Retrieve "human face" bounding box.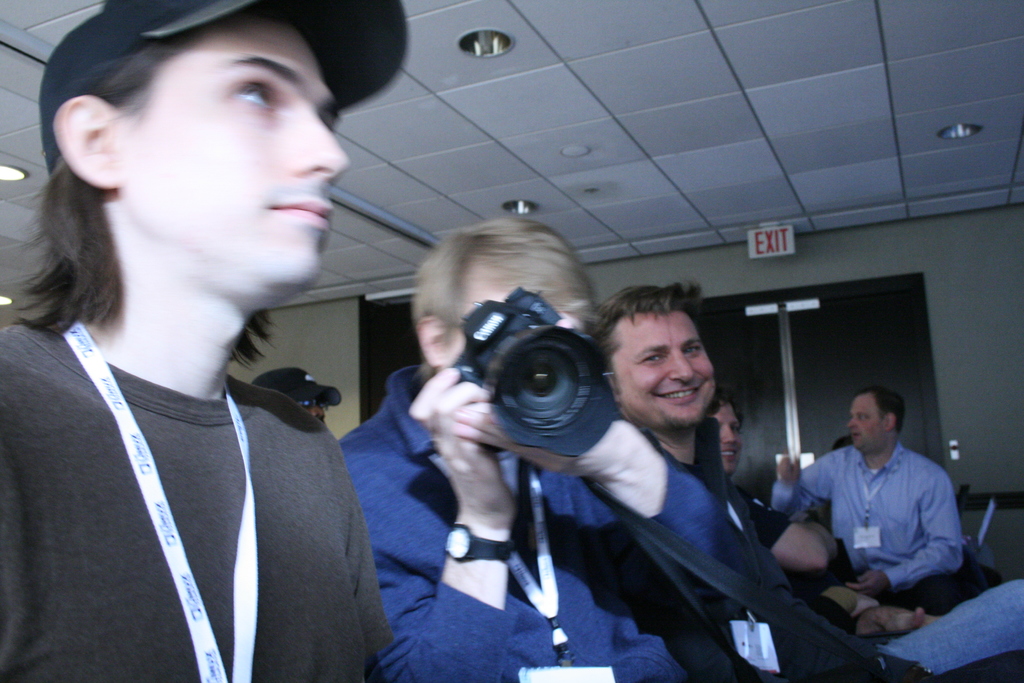
Bounding box: (615,304,716,425).
